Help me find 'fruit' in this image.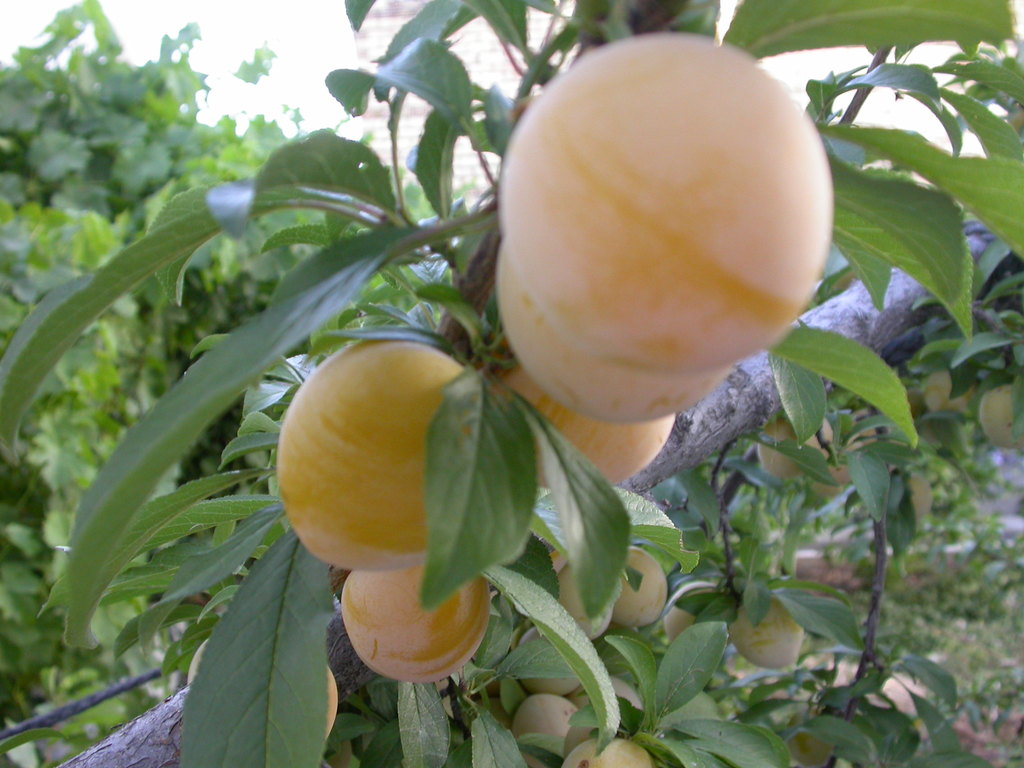
Found it: left=975, top=381, right=1023, bottom=452.
